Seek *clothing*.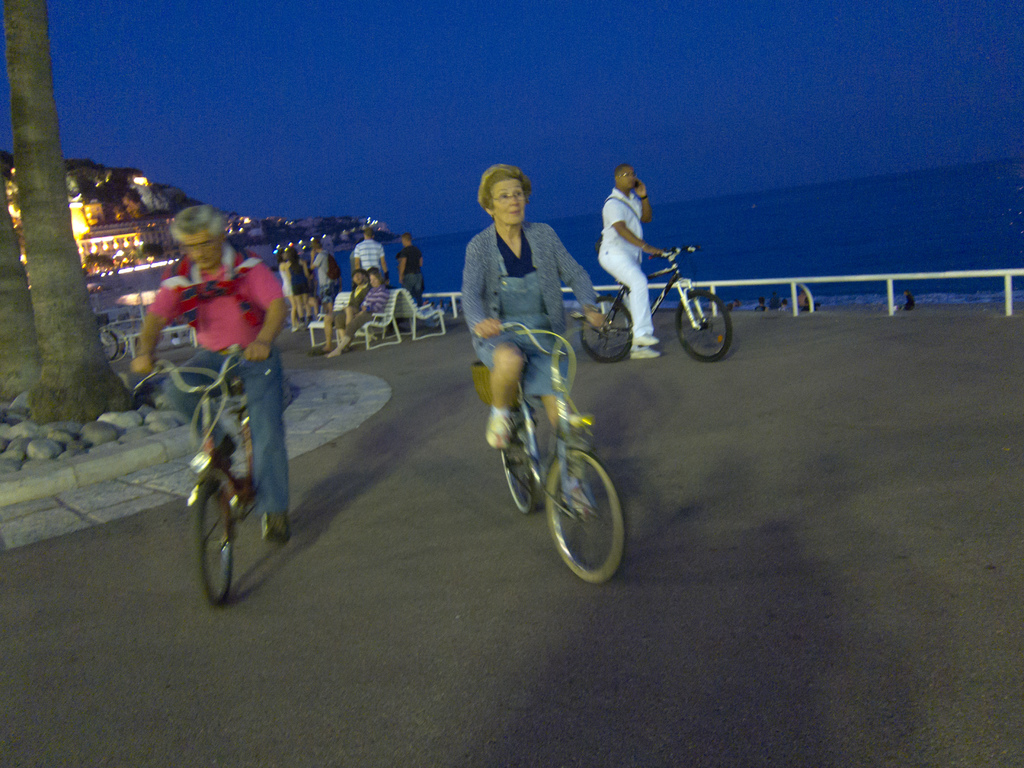
{"x1": 350, "y1": 287, "x2": 385, "y2": 339}.
